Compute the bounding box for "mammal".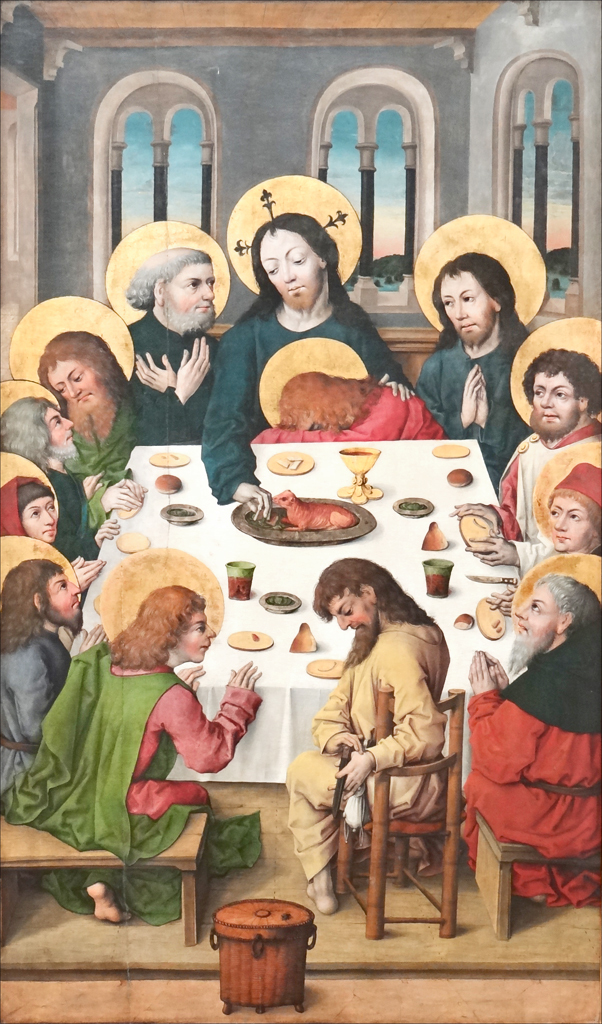
rect(515, 462, 601, 602).
